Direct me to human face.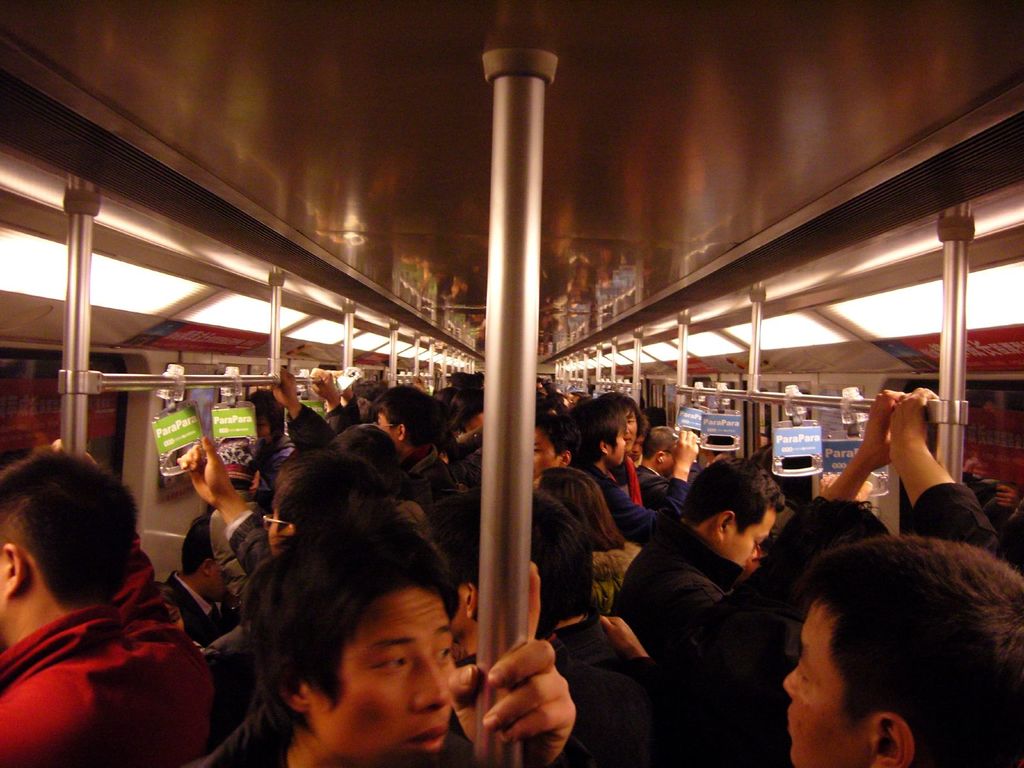
Direction: bbox=(535, 431, 558, 470).
